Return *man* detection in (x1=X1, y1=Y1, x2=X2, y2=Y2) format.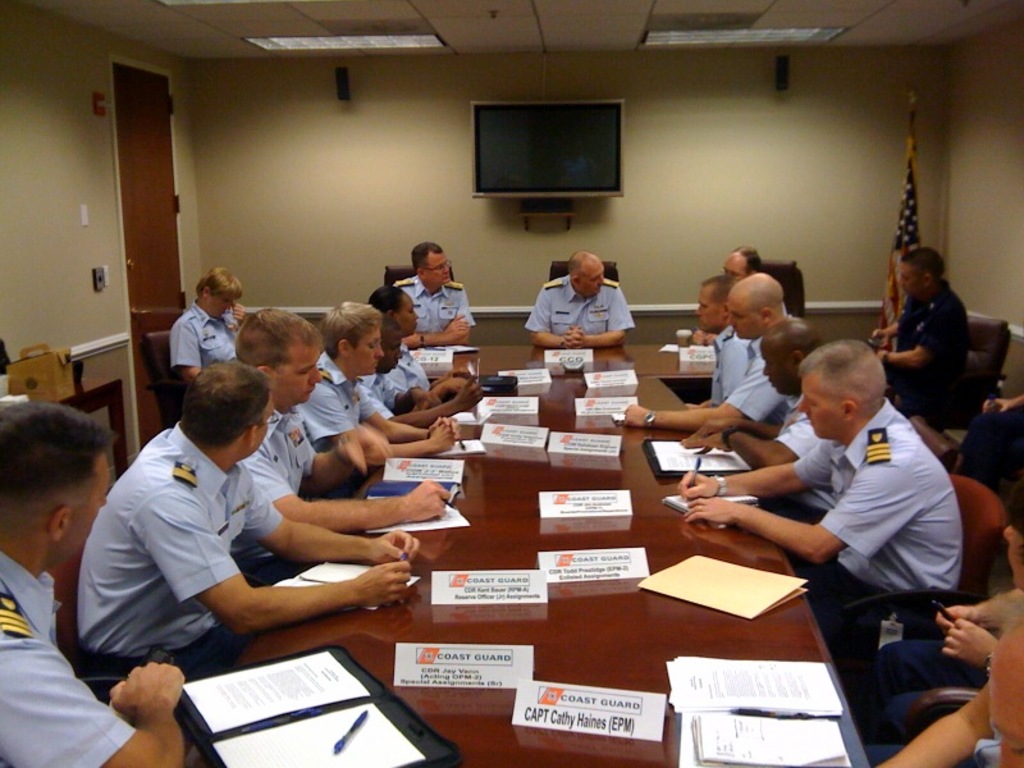
(x1=392, y1=243, x2=471, y2=352).
